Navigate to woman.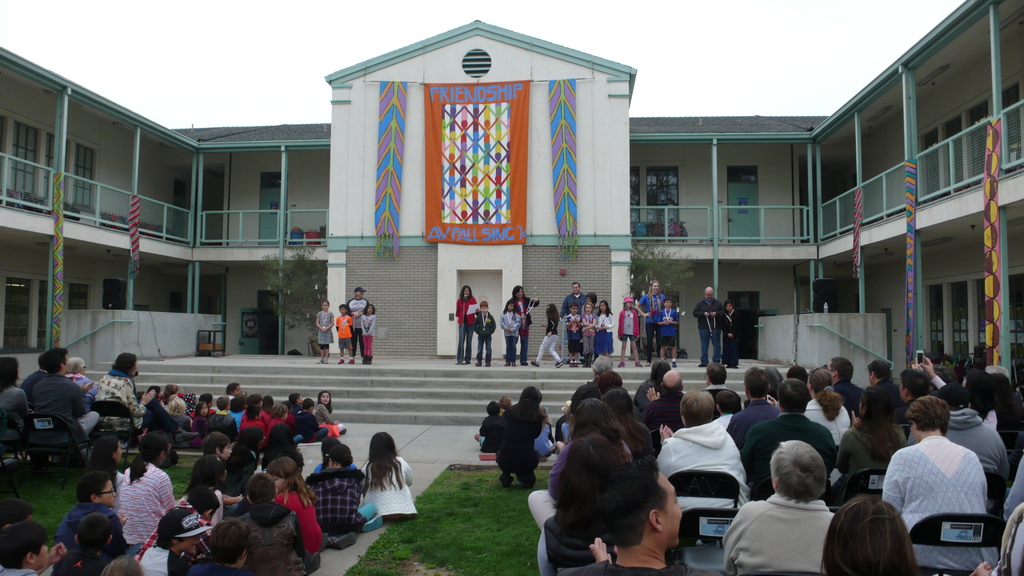
Navigation target: x1=504 y1=284 x2=541 y2=364.
